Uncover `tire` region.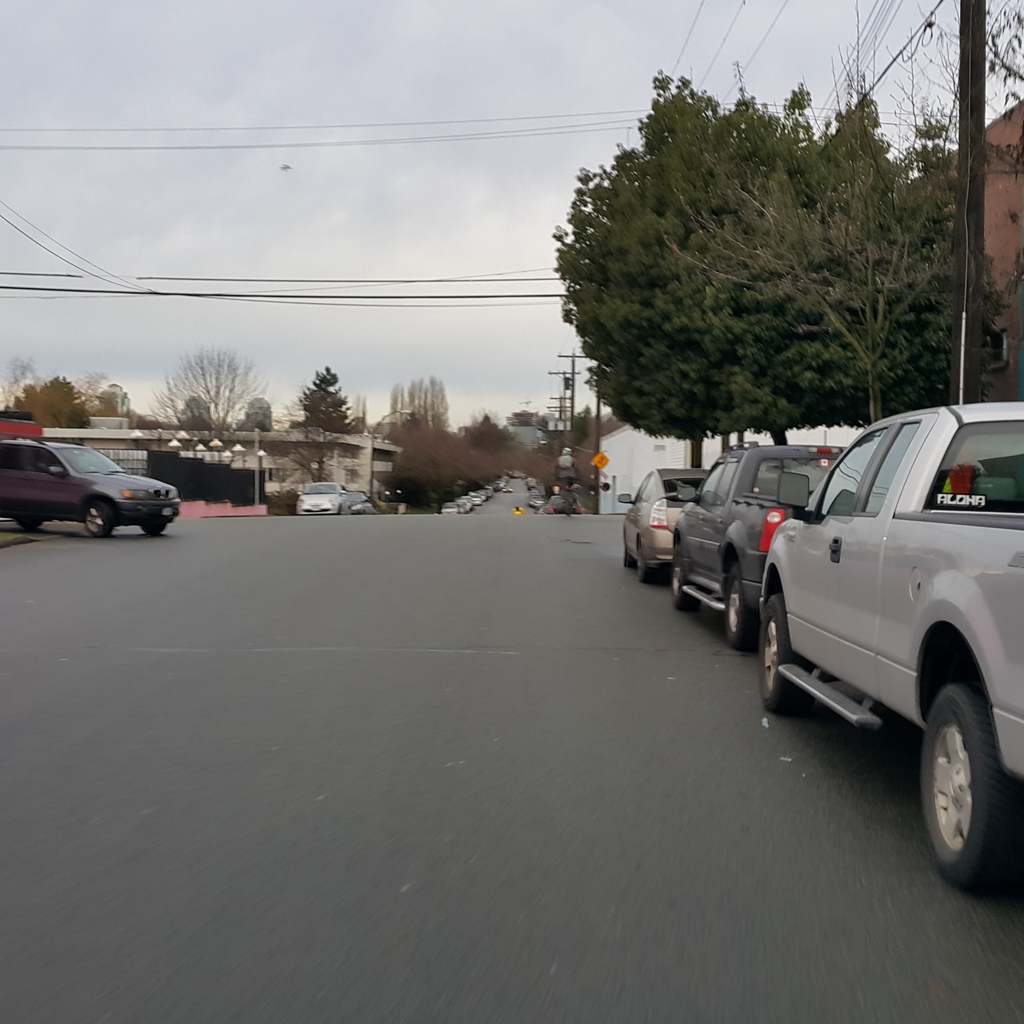
Uncovered: box(628, 540, 659, 581).
